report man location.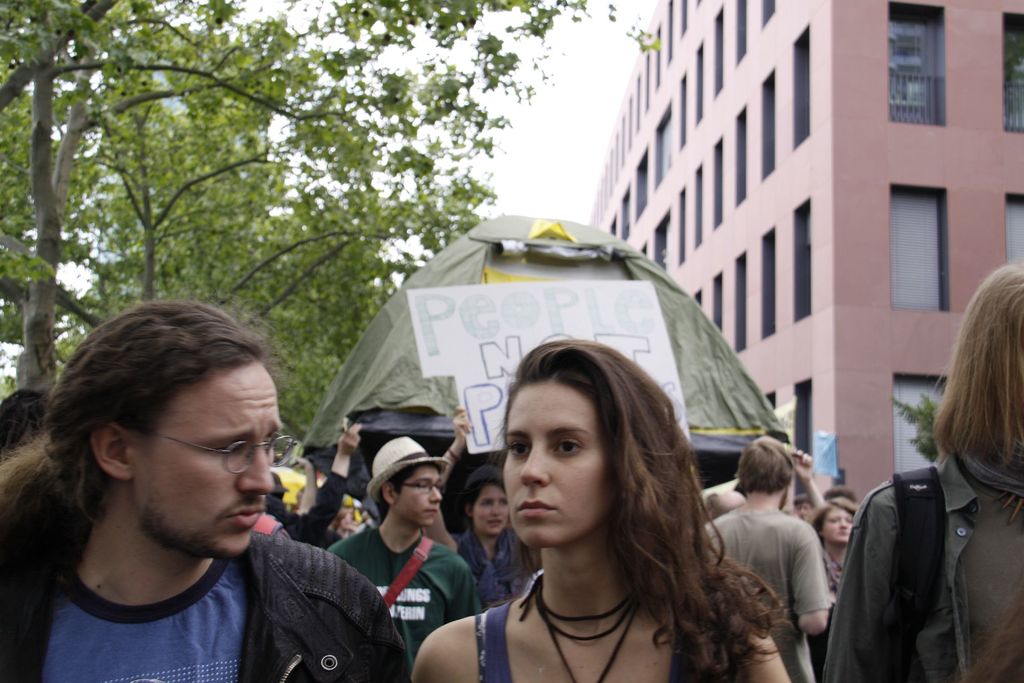
Report: box=[695, 484, 746, 520].
